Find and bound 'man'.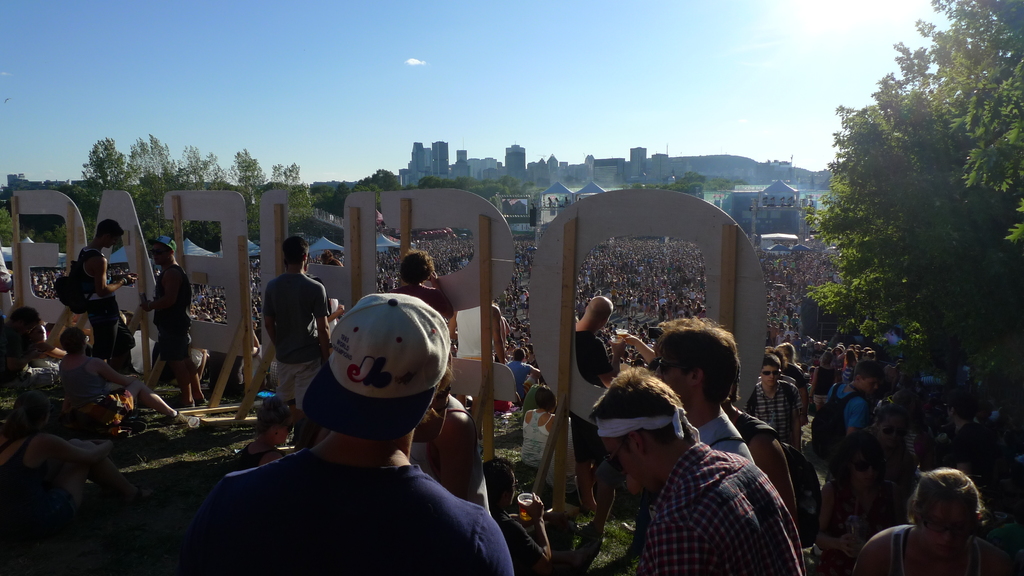
Bound: bbox=(186, 287, 514, 575).
